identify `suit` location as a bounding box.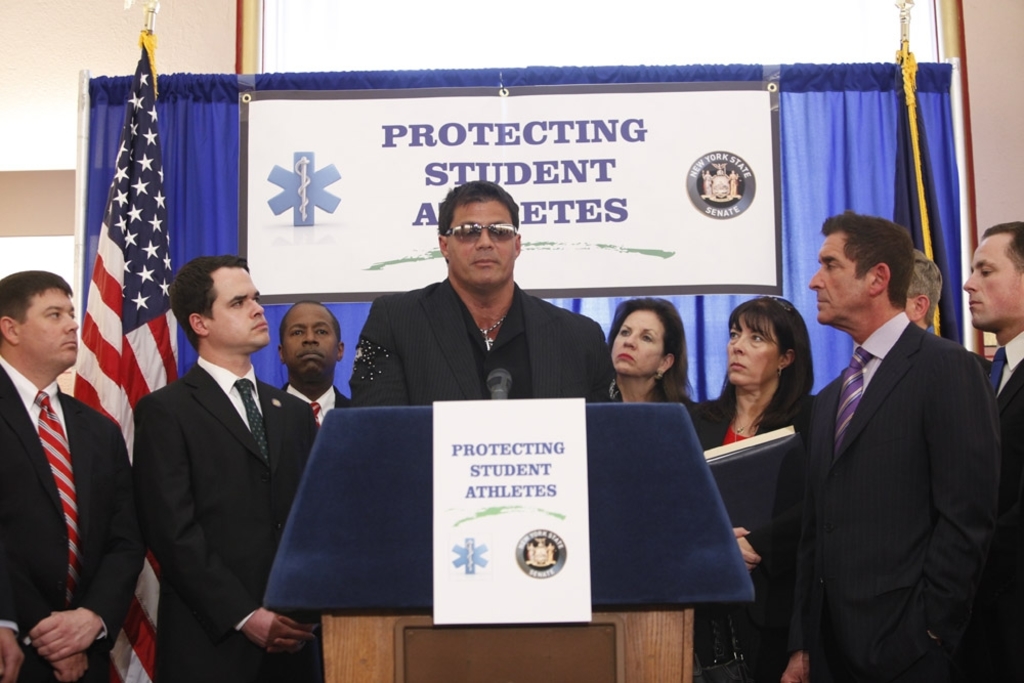
(x1=278, y1=380, x2=351, y2=414).
